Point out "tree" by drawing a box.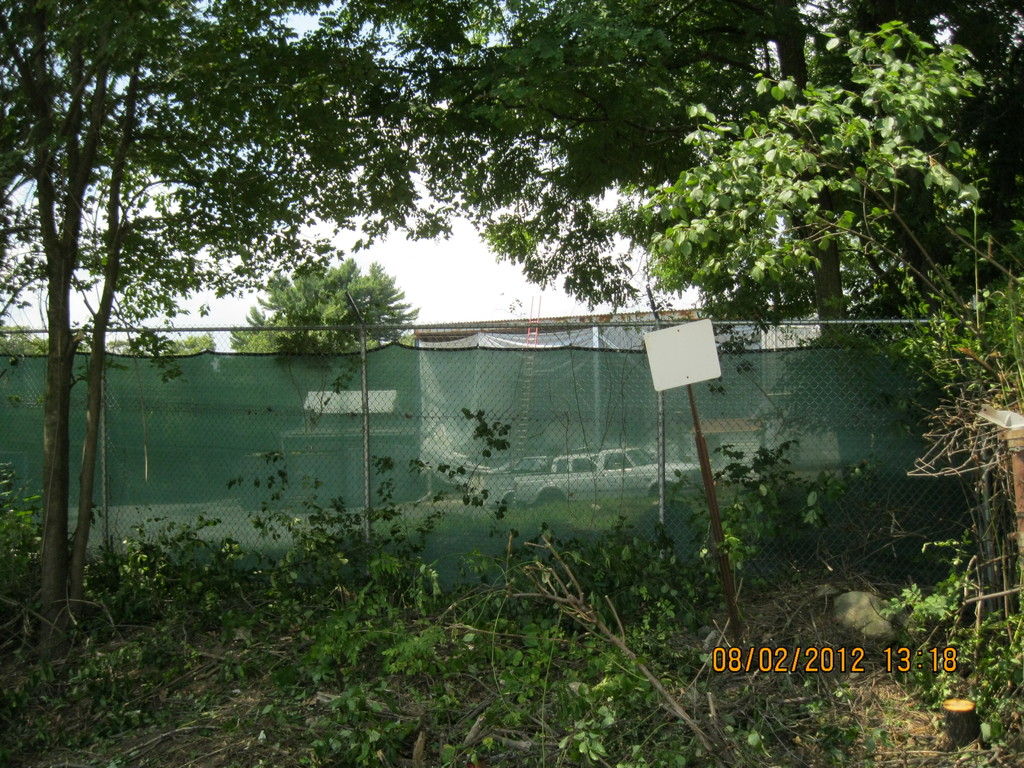
0/0/489/691.
